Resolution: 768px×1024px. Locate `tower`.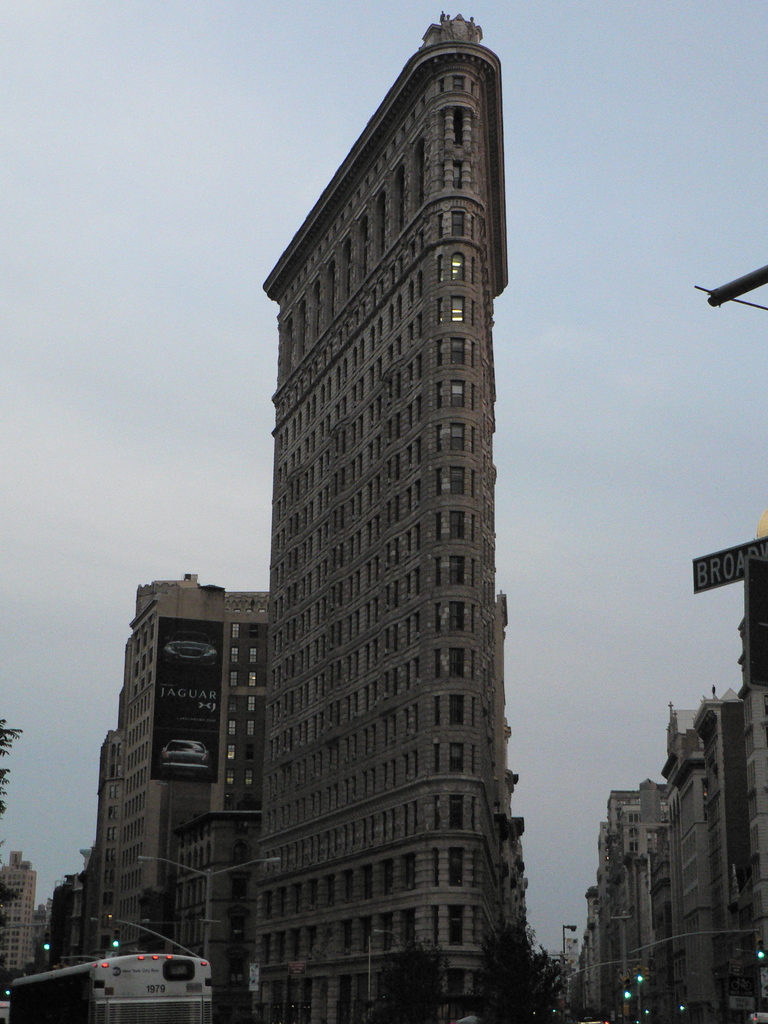
box=[258, 8, 538, 1023].
